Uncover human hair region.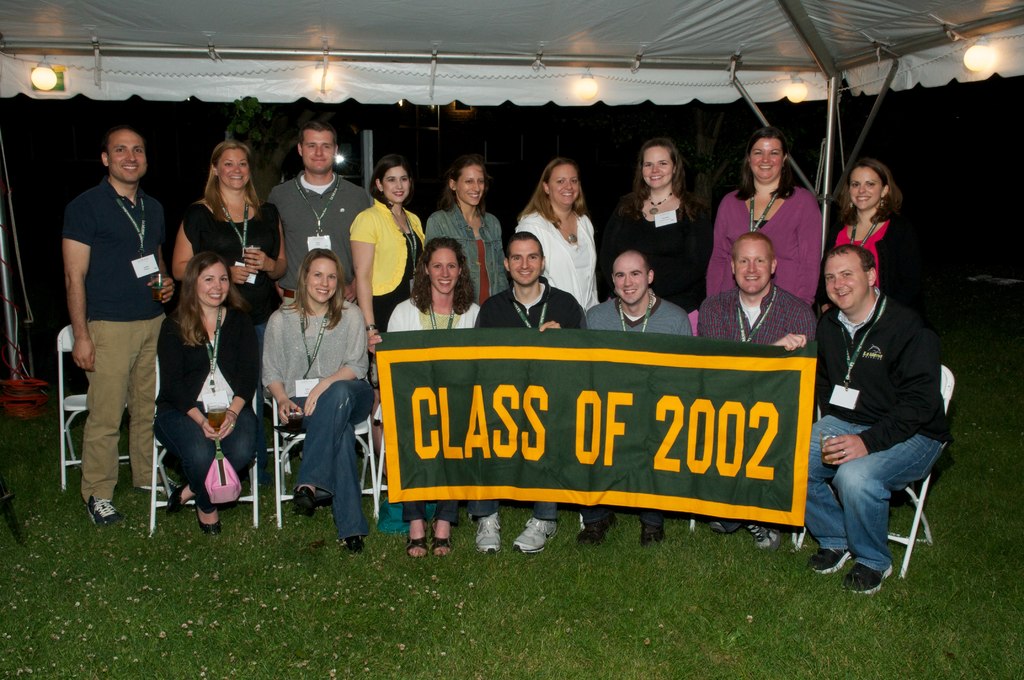
Uncovered: bbox=[520, 158, 588, 229].
